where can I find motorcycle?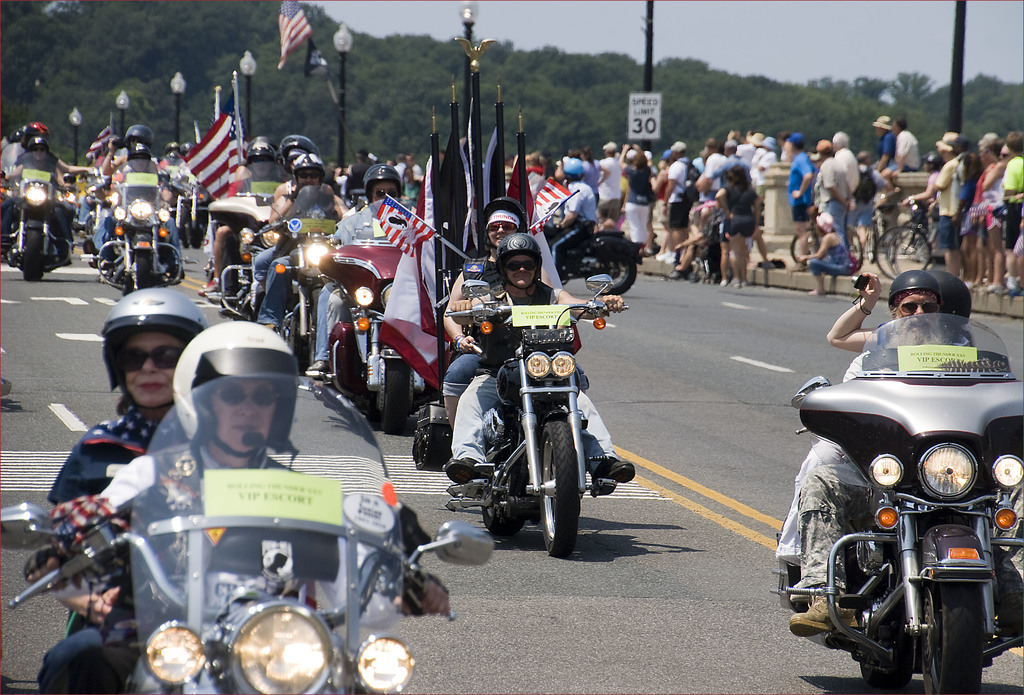
You can find it at detection(0, 372, 493, 694).
